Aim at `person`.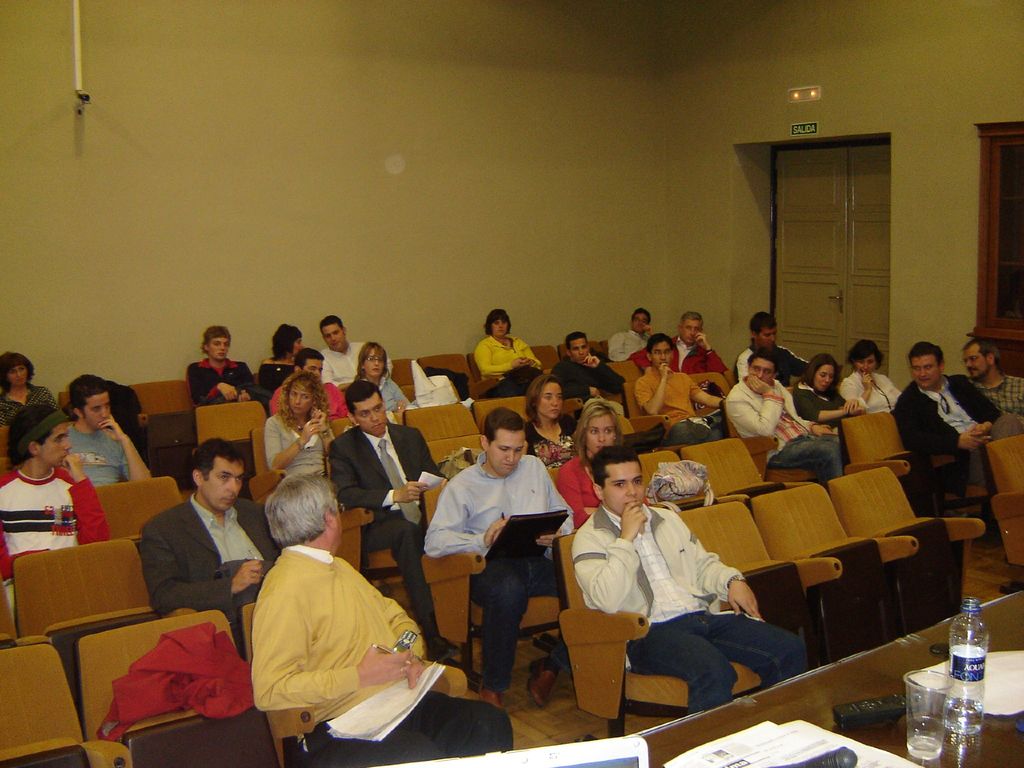
Aimed at l=0, t=396, r=116, b=616.
